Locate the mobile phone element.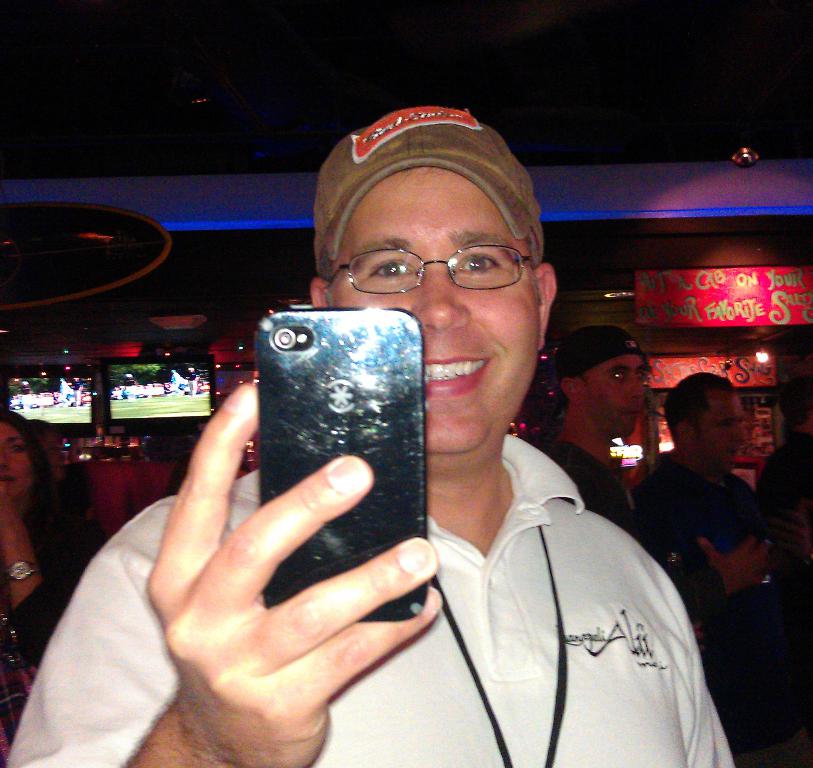
Element bbox: box(245, 303, 429, 576).
